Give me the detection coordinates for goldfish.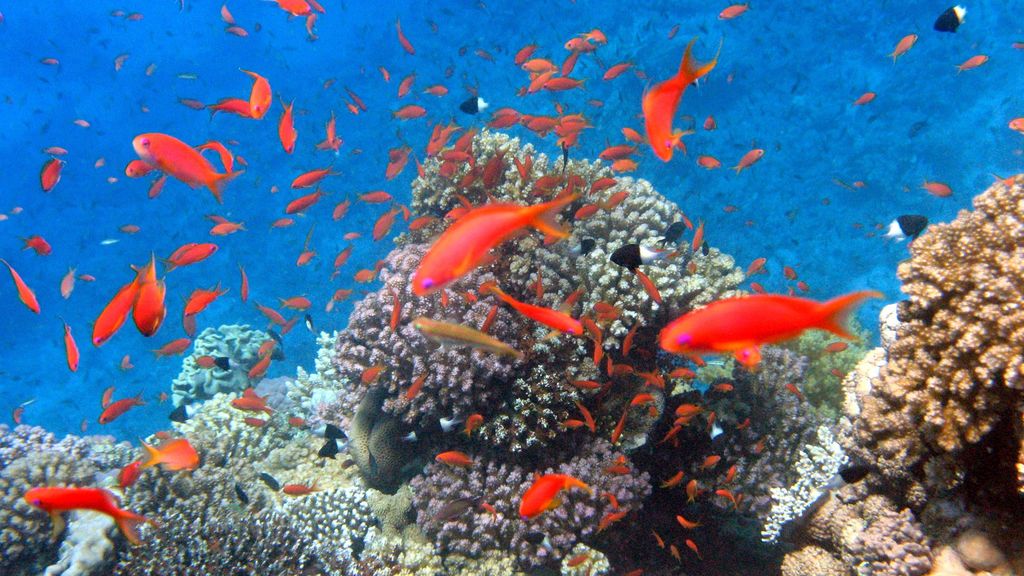
bbox(712, 383, 733, 391).
